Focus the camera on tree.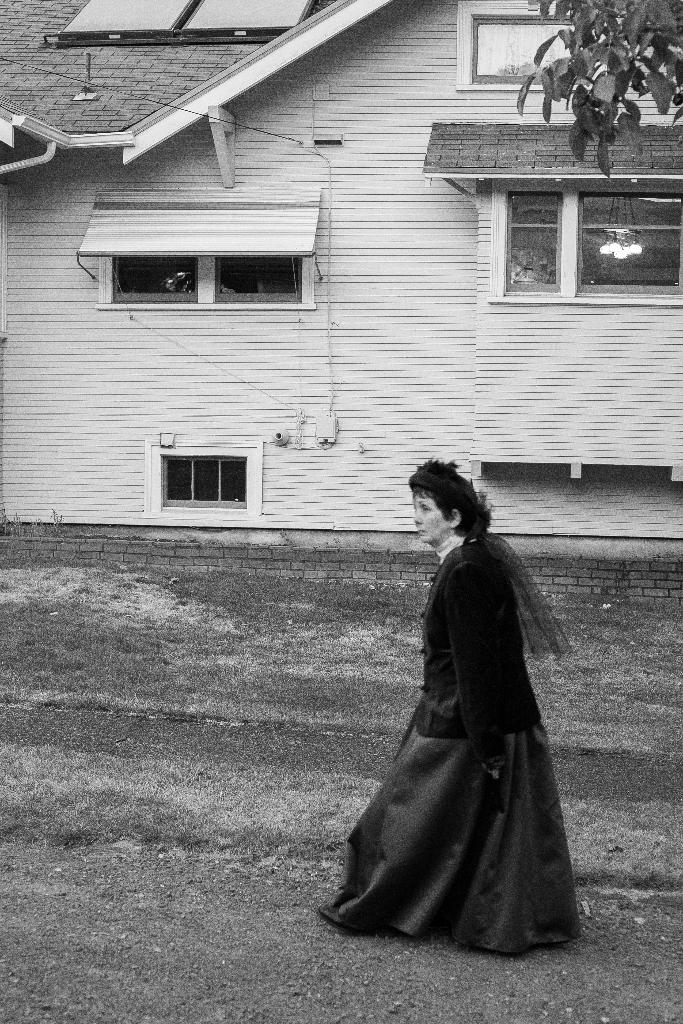
Focus region: 531:10:669:146.
